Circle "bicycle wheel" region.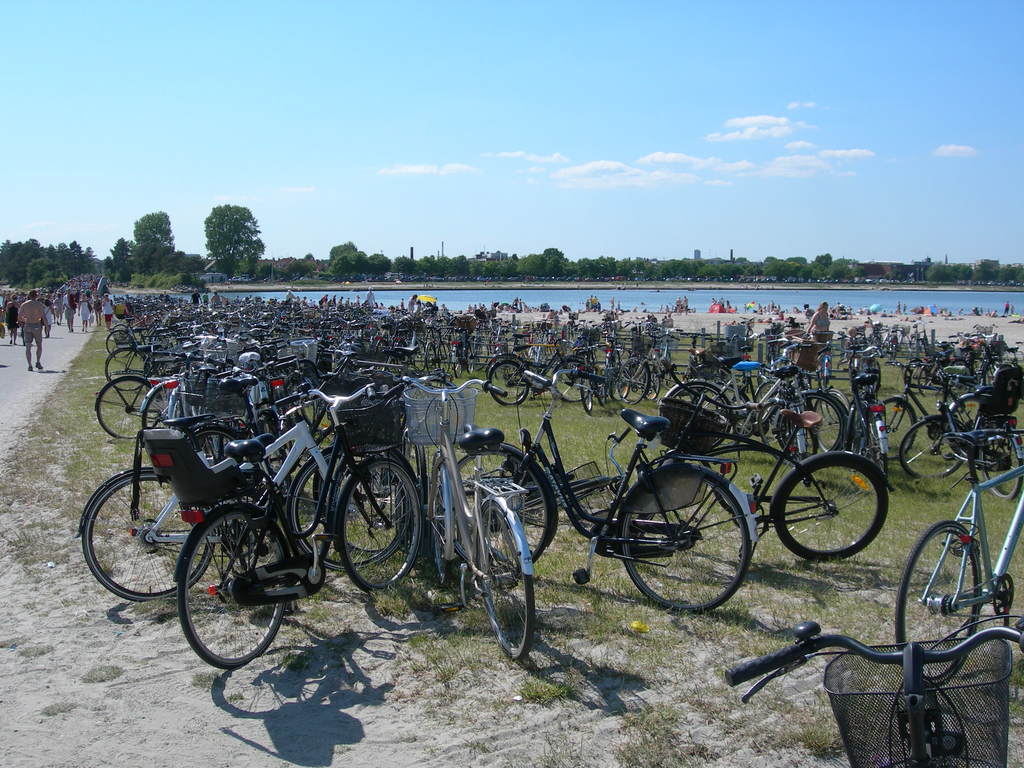
Region: 774,458,892,559.
